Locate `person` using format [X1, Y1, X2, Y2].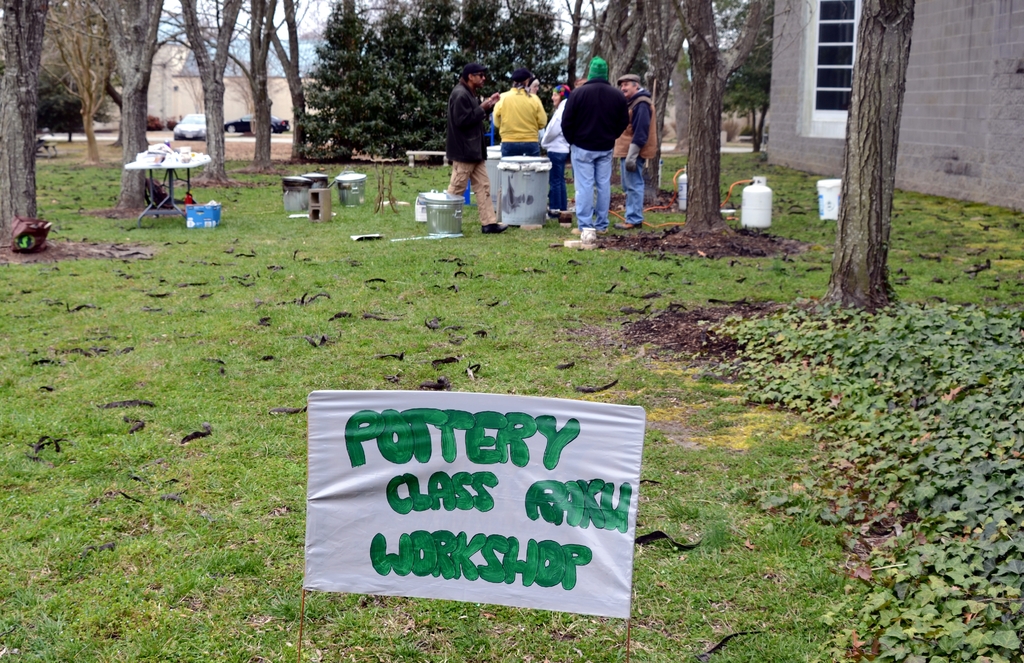
[493, 70, 541, 156].
